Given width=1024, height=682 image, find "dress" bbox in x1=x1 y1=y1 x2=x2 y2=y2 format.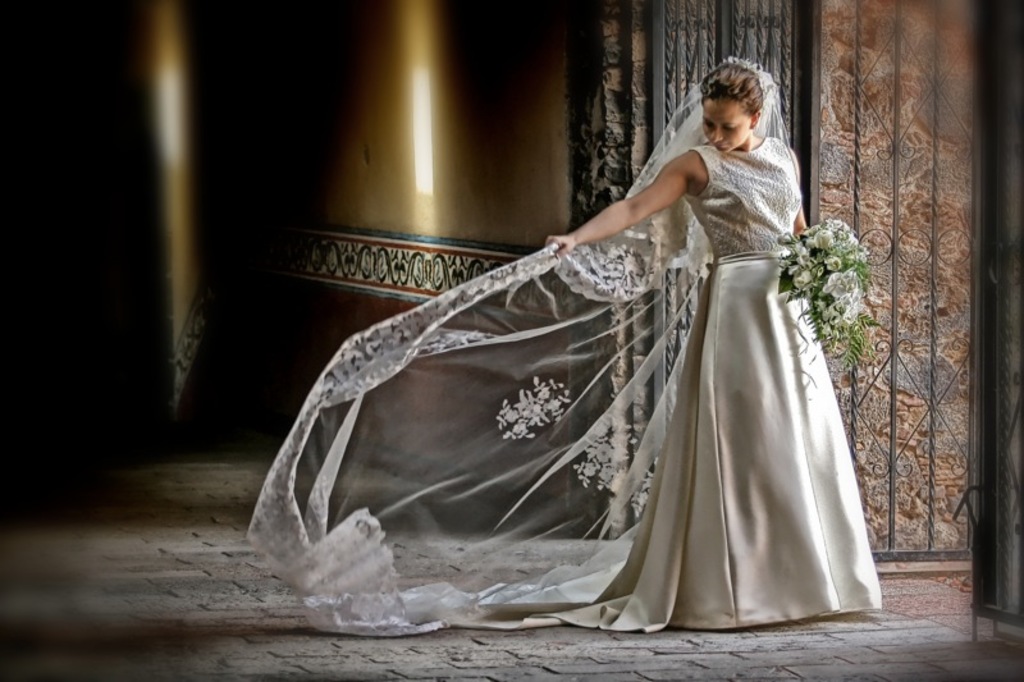
x1=243 y1=58 x2=879 y2=633.
